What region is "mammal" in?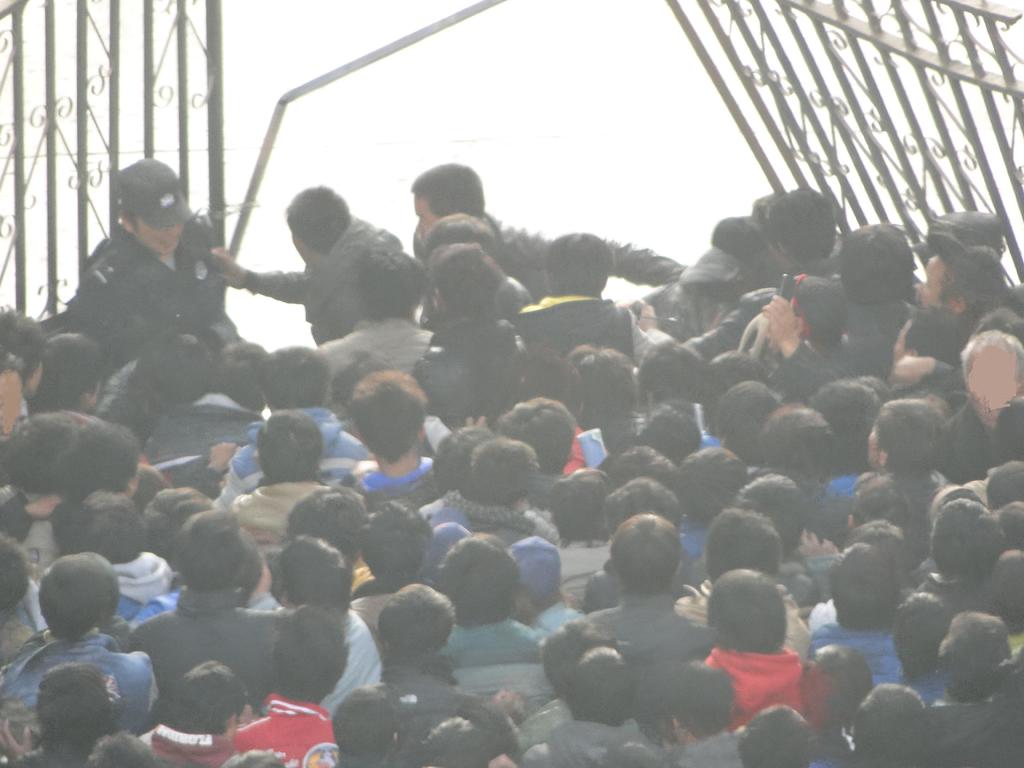
BBox(927, 476, 983, 534).
